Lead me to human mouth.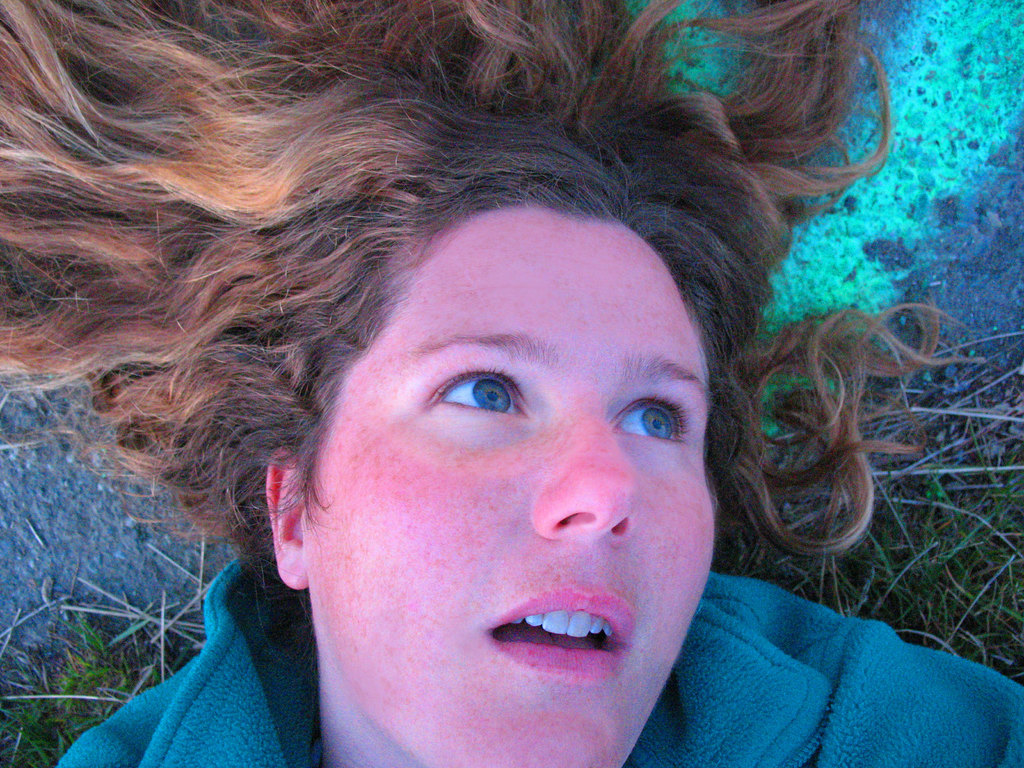
Lead to Rect(476, 588, 640, 682).
